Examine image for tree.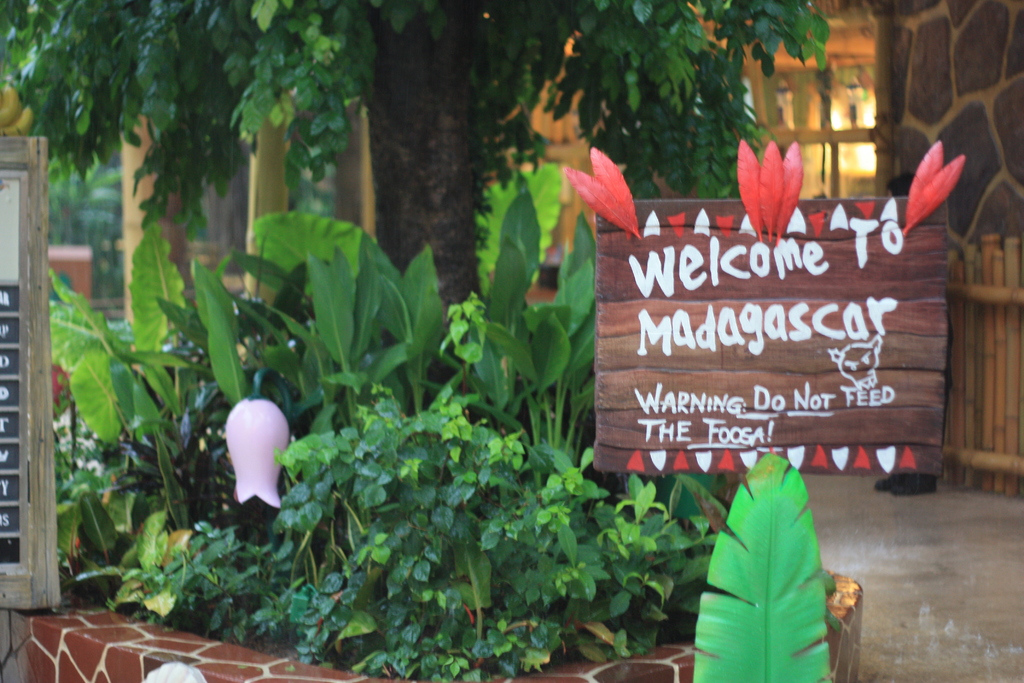
Examination result: {"left": 0, "top": 0, "right": 828, "bottom": 682}.
